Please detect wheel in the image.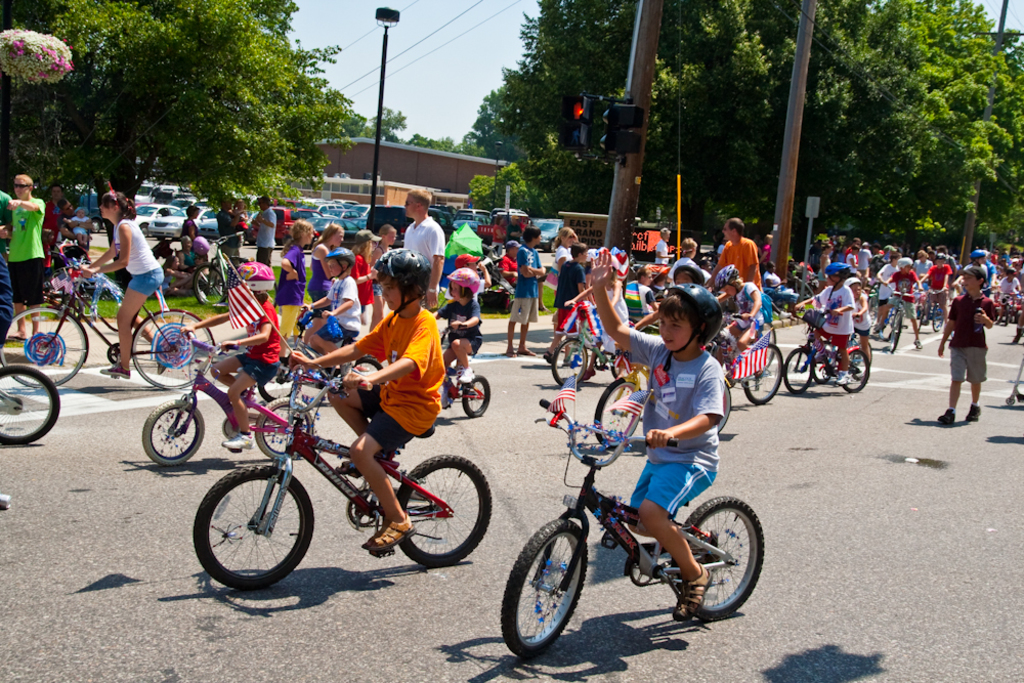
pyautogui.locateOnScreen(195, 465, 319, 591).
